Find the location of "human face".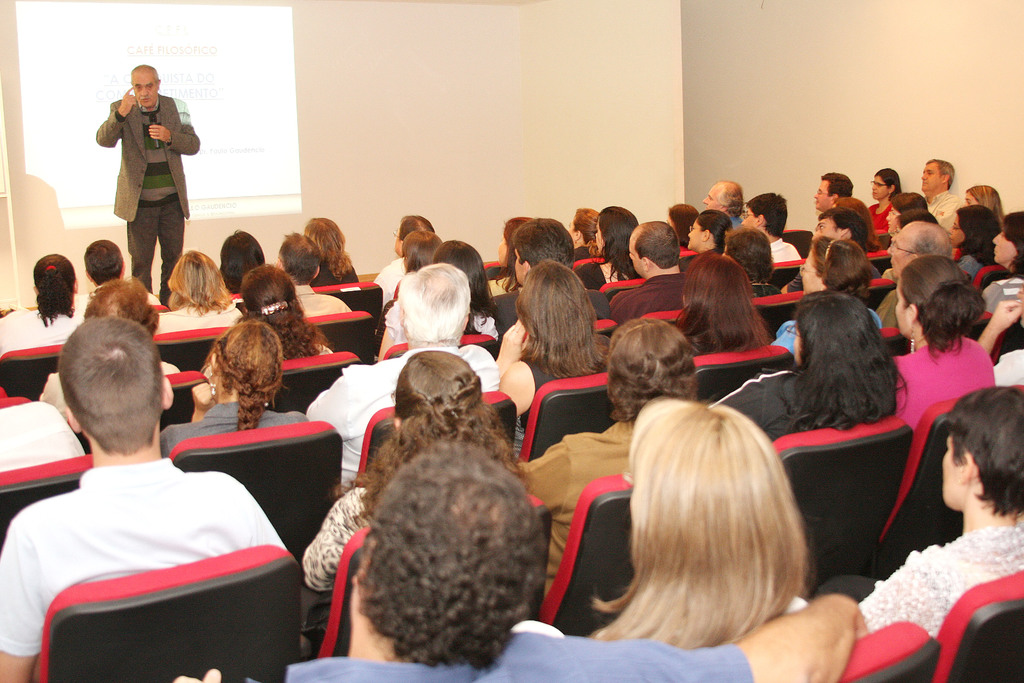
Location: [left=132, top=73, right=158, bottom=107].
